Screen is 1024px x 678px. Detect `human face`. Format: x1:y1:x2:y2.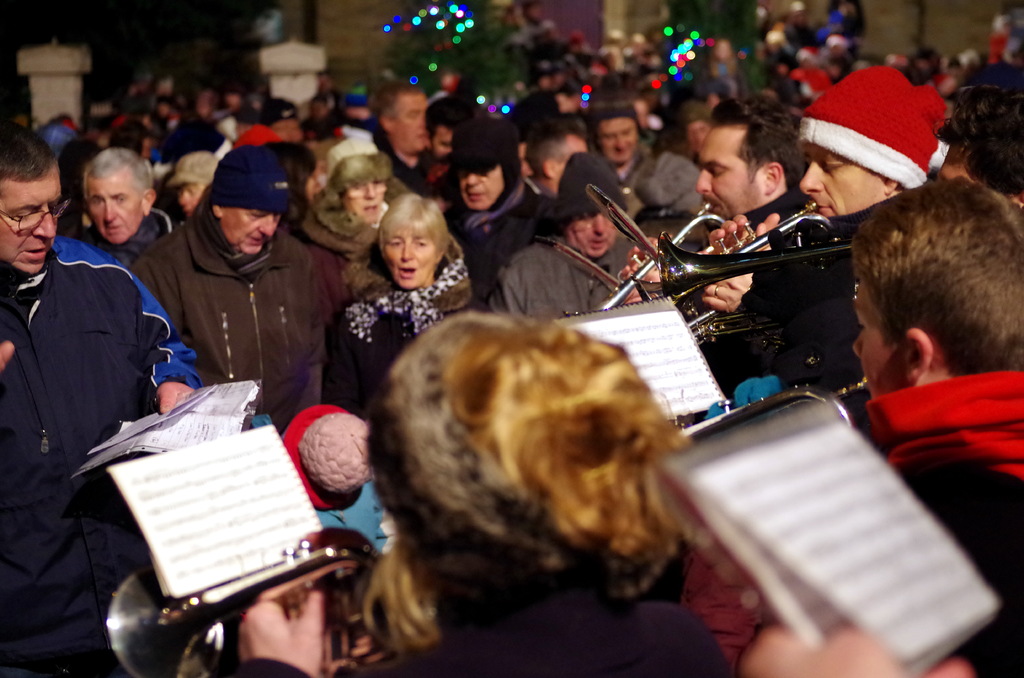
89:177:145:246.
